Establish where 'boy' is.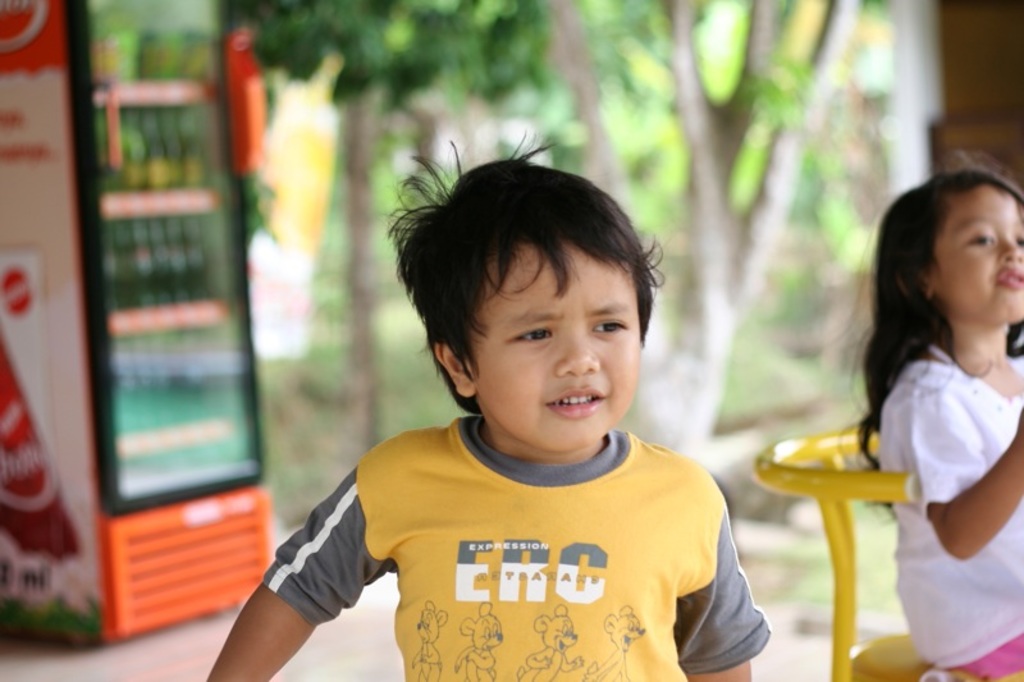
Established at box=[238, 169, 778, 668].
